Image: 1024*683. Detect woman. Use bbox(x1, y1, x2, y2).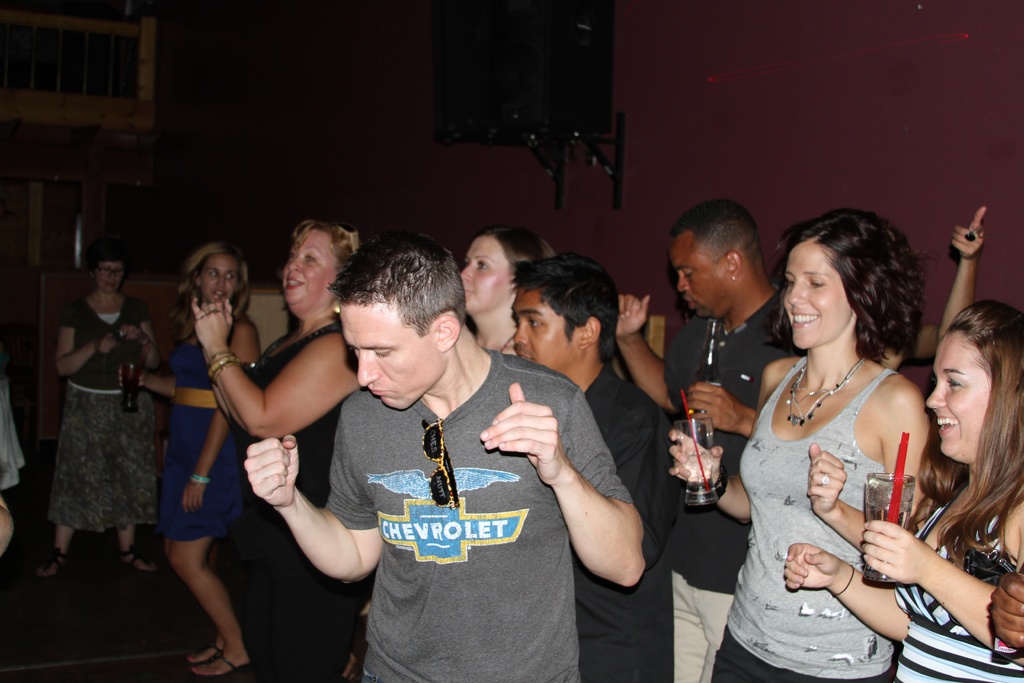
bbox(192, 222, 381, 678).
